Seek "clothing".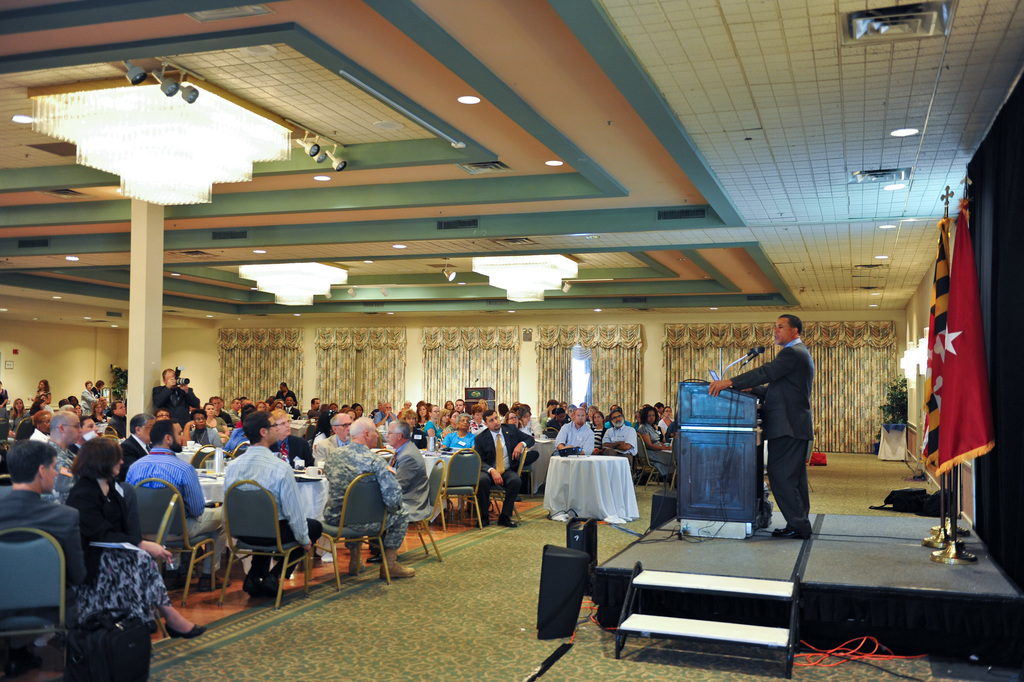
Rect(127, 449, 223, 572).
